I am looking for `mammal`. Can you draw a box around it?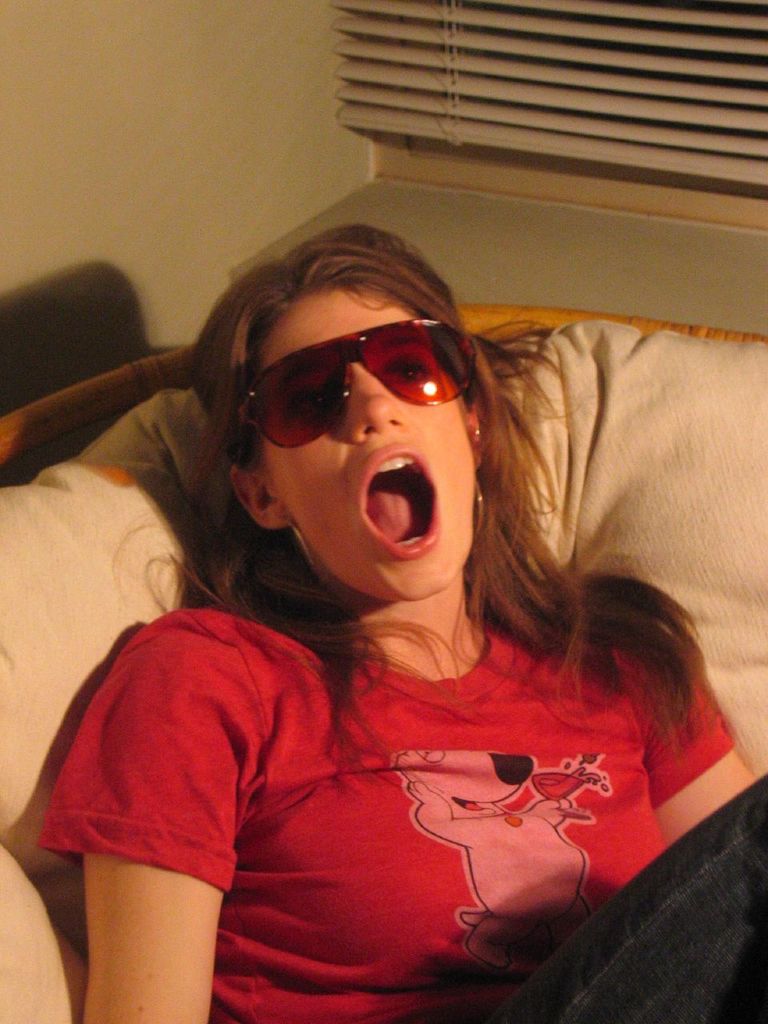
Sure, the bounding box is 1, 175, 767, 974.
